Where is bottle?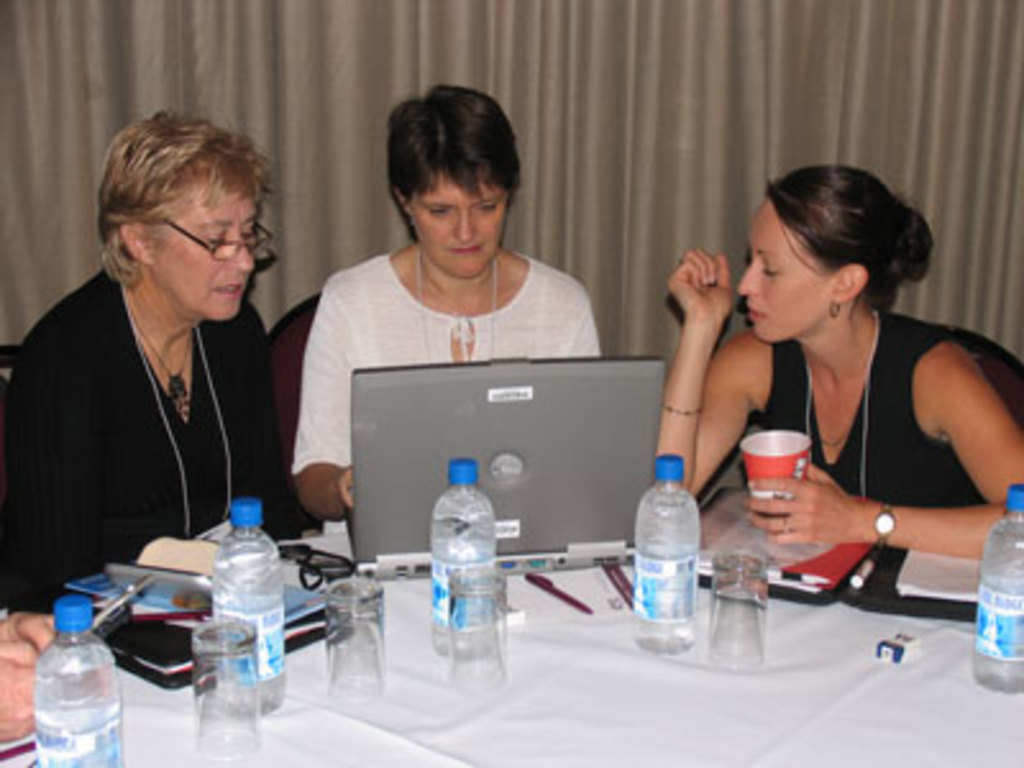
632 466 712 648.
